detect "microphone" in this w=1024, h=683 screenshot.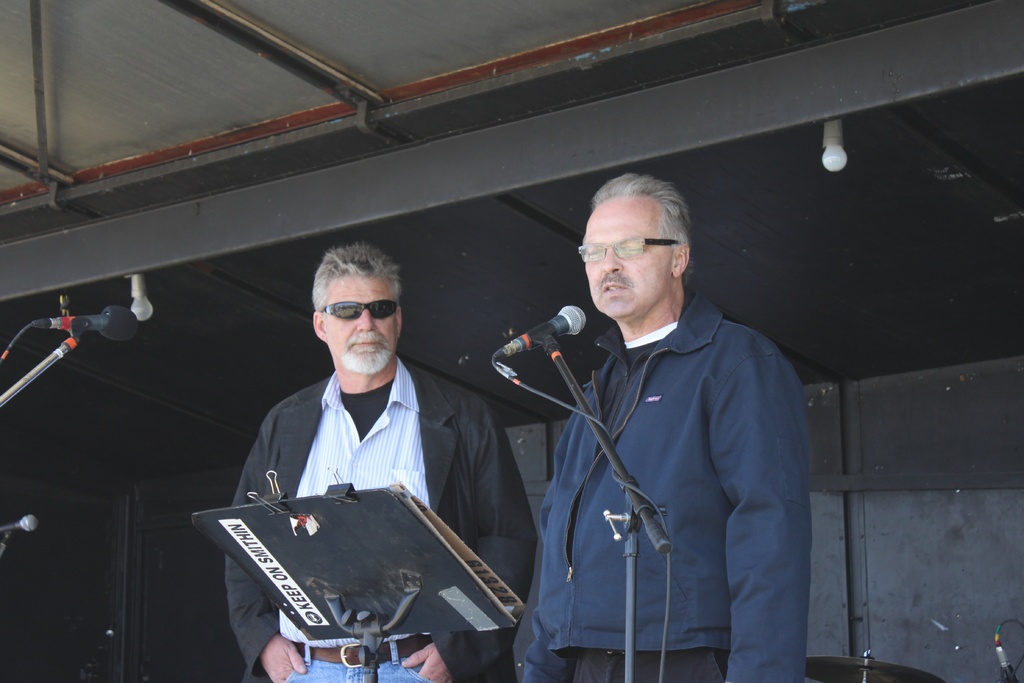
Detection: box(64, 314, 107, 347).
